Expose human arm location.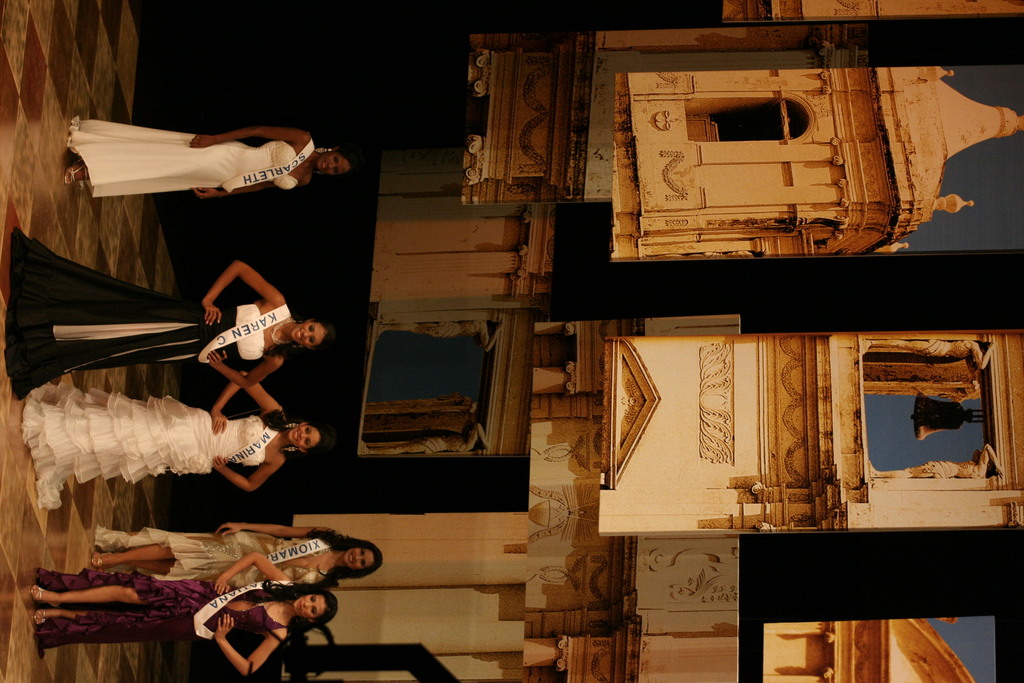
Exposed at l=223, t=609, r=287, b=682.
